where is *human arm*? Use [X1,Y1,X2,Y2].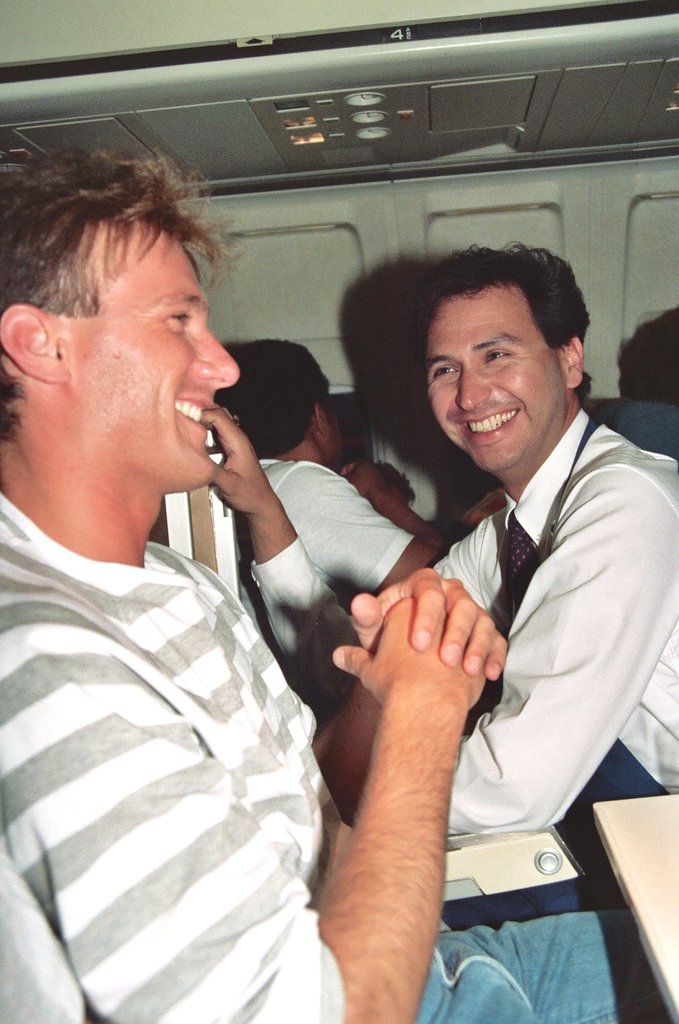
[294,557,560,869].
